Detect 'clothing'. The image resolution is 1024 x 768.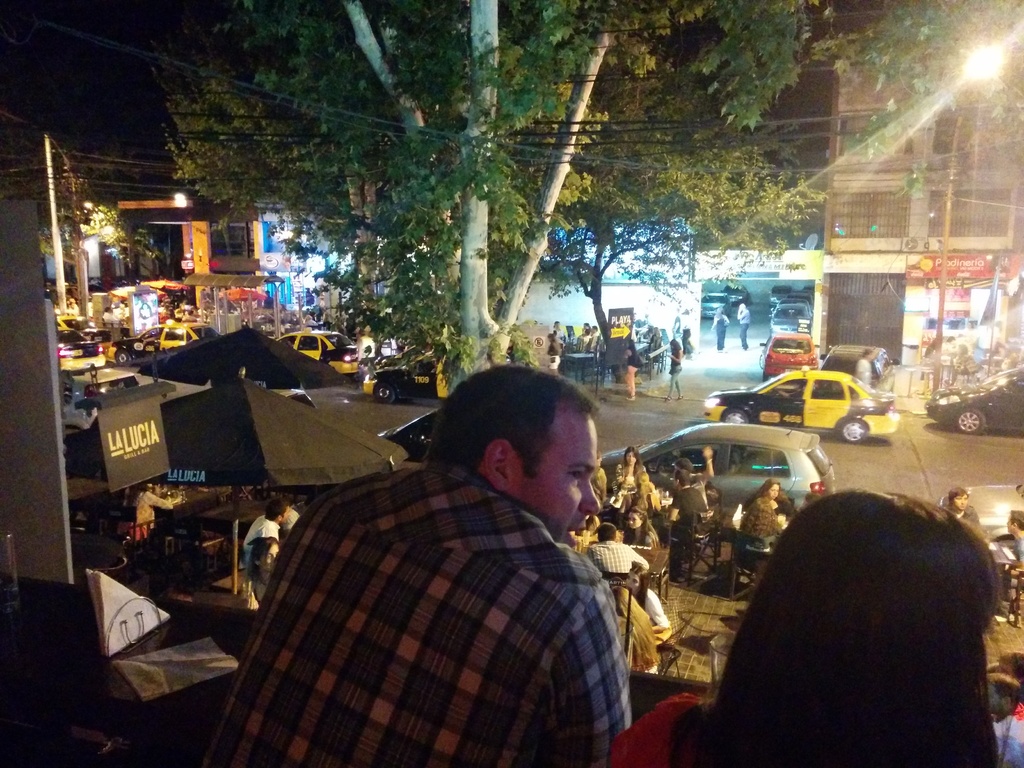
locate(1011, 541, 1023, 561).
